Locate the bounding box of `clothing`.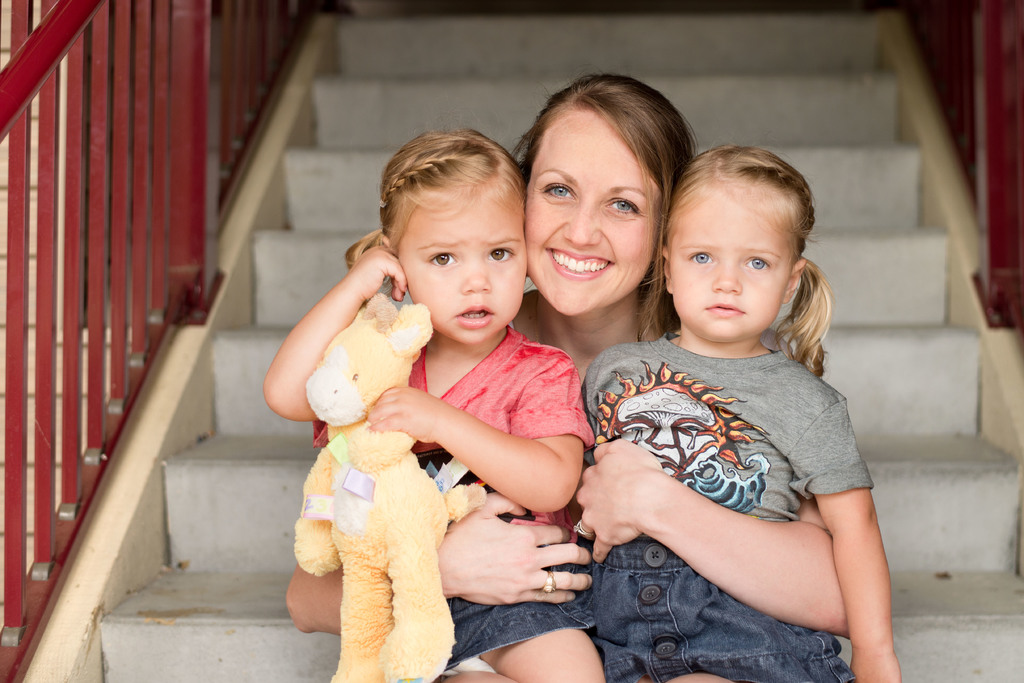
Bounding box: (314, 333, 599, 673).
